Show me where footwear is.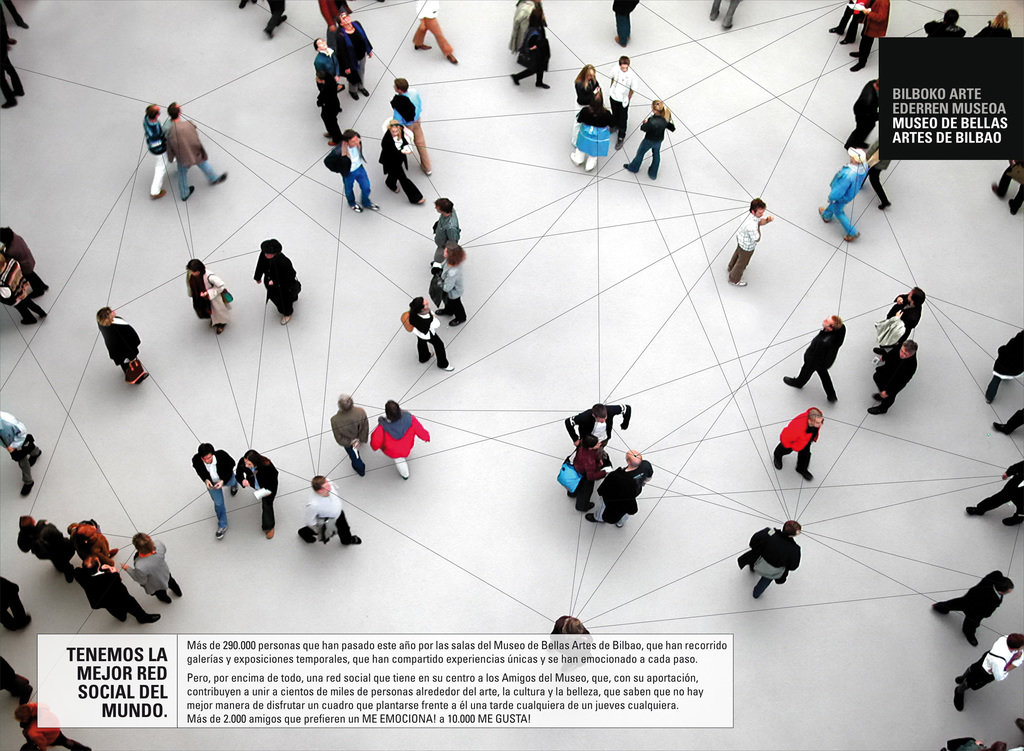
footwear is at {"x1": 954, "y1": 675, "x2": 961, "y2": 685}.
